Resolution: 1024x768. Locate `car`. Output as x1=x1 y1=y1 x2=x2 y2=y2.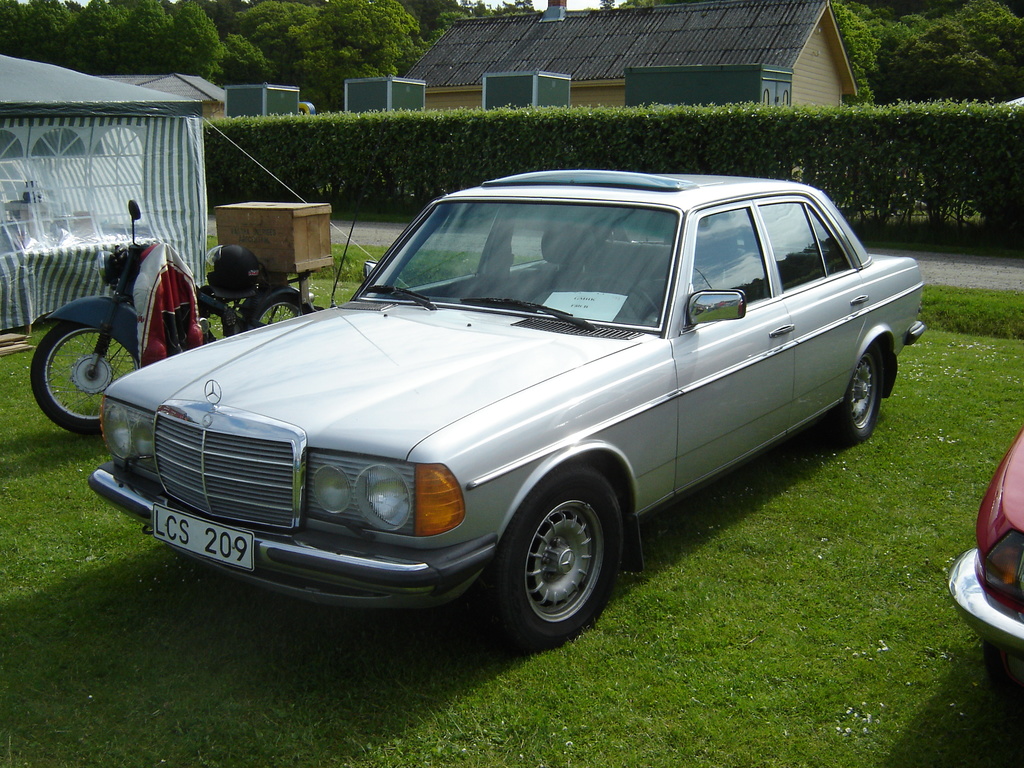
x1=70 y1=180 x2=916 y2=659.
